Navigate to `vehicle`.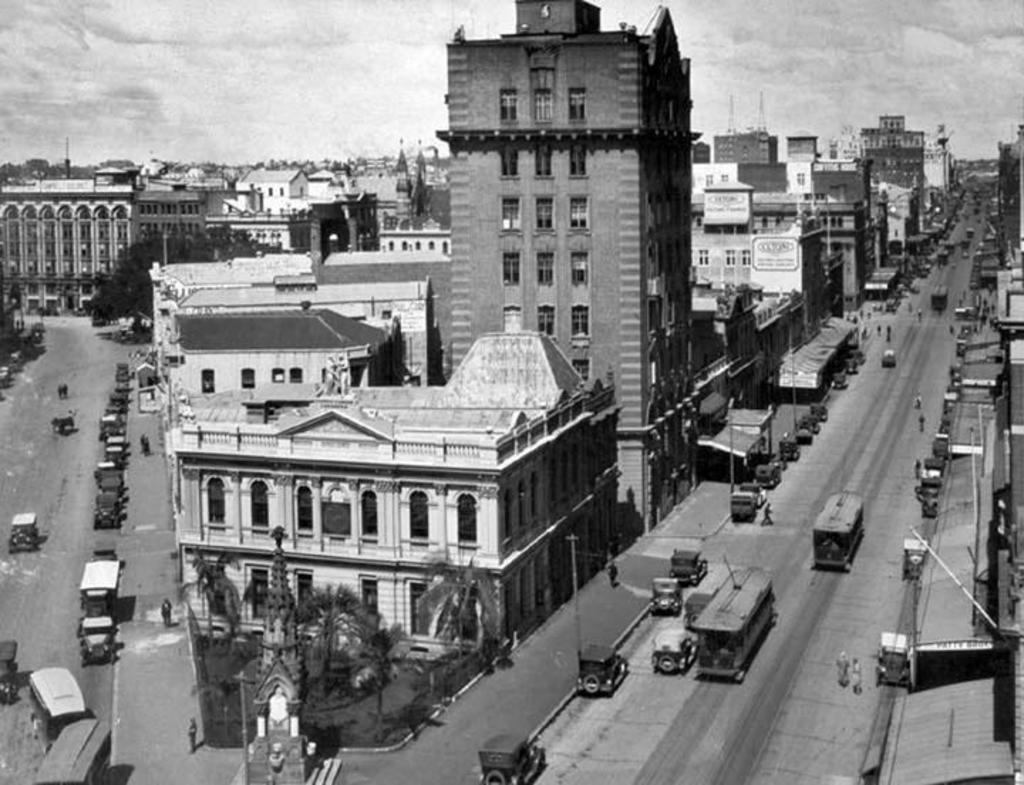
Navigation target: 923:475:942:515.
